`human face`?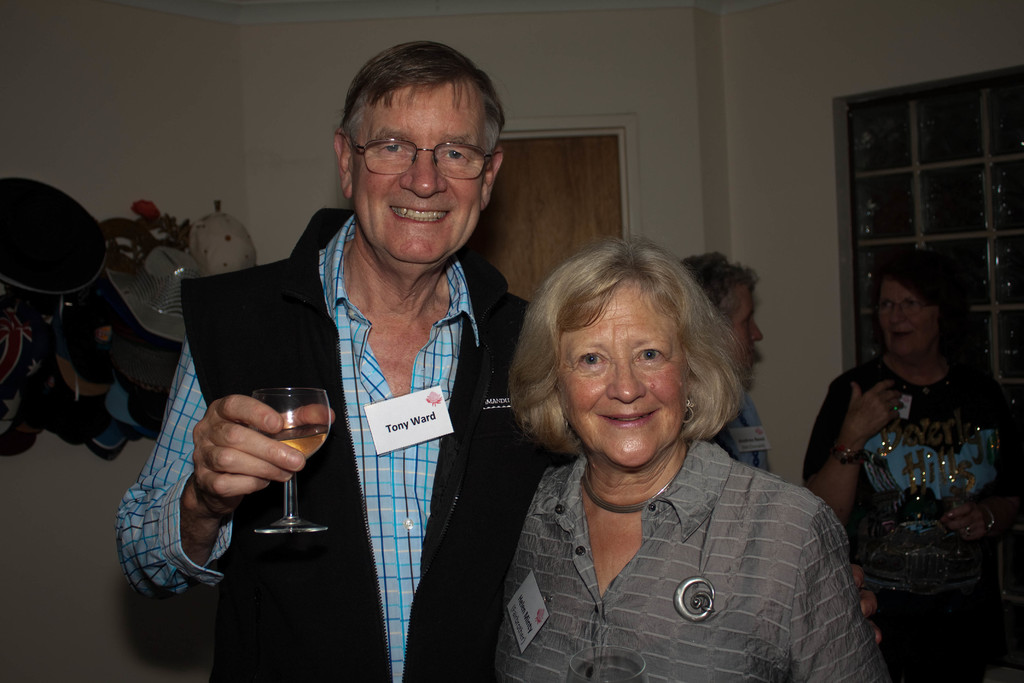
(x1=354, y1=83, x2=480, y2=266)
